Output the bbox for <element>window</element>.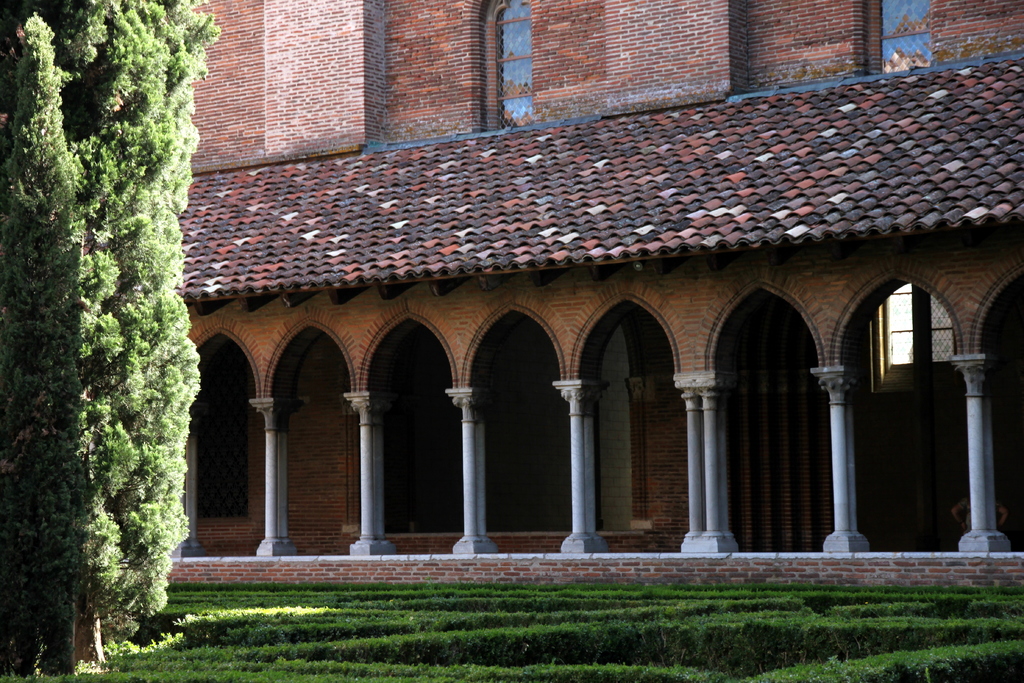
(x1=487, y1=0, x2=533, y2=128).
